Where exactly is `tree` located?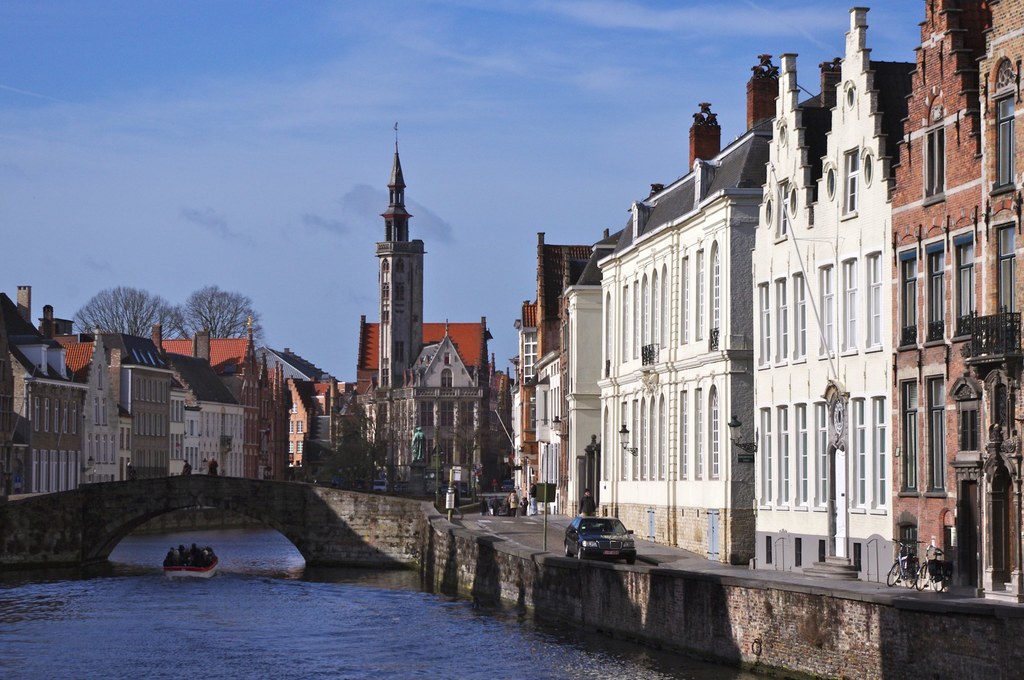
Its bounding box is region(161, 281, 253, 359).
